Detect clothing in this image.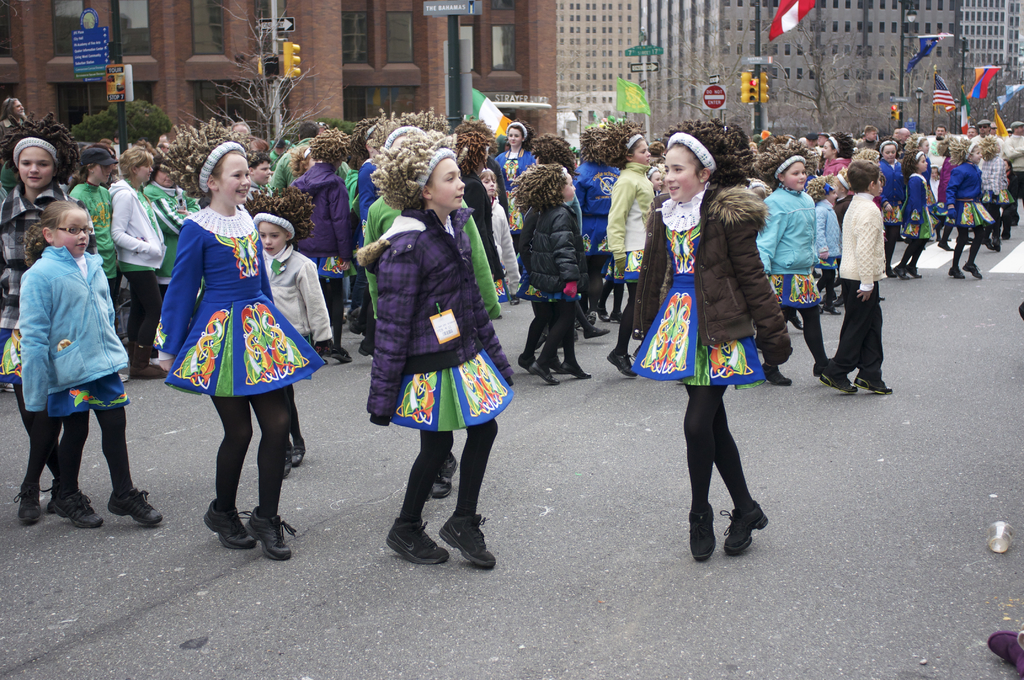
Detection: <box>369,207,517,519</box>.
